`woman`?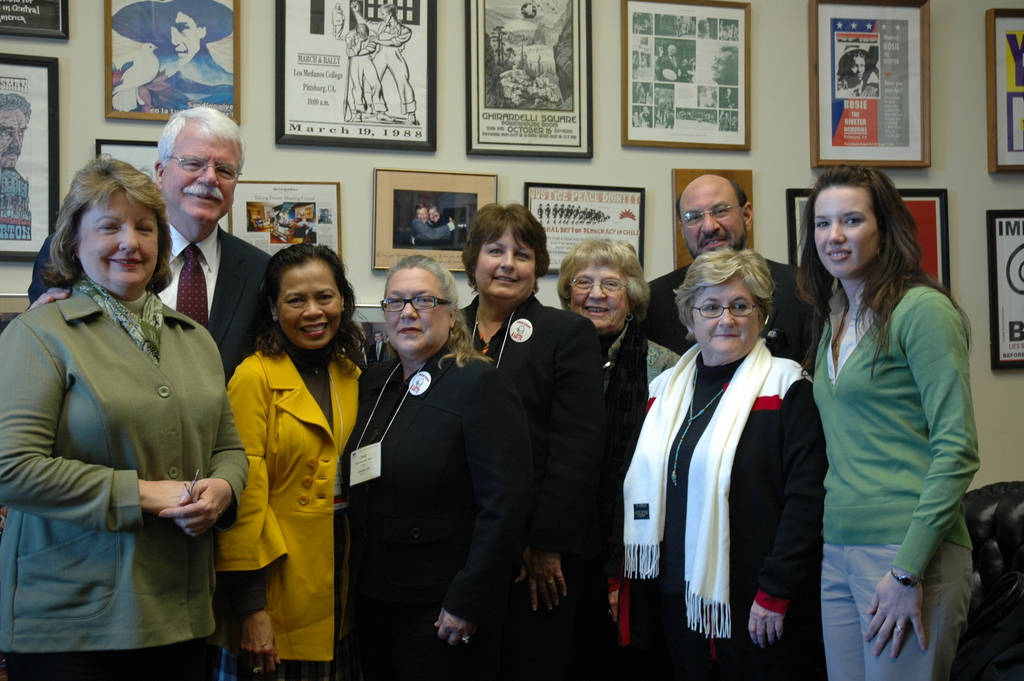
0:151:248:680
